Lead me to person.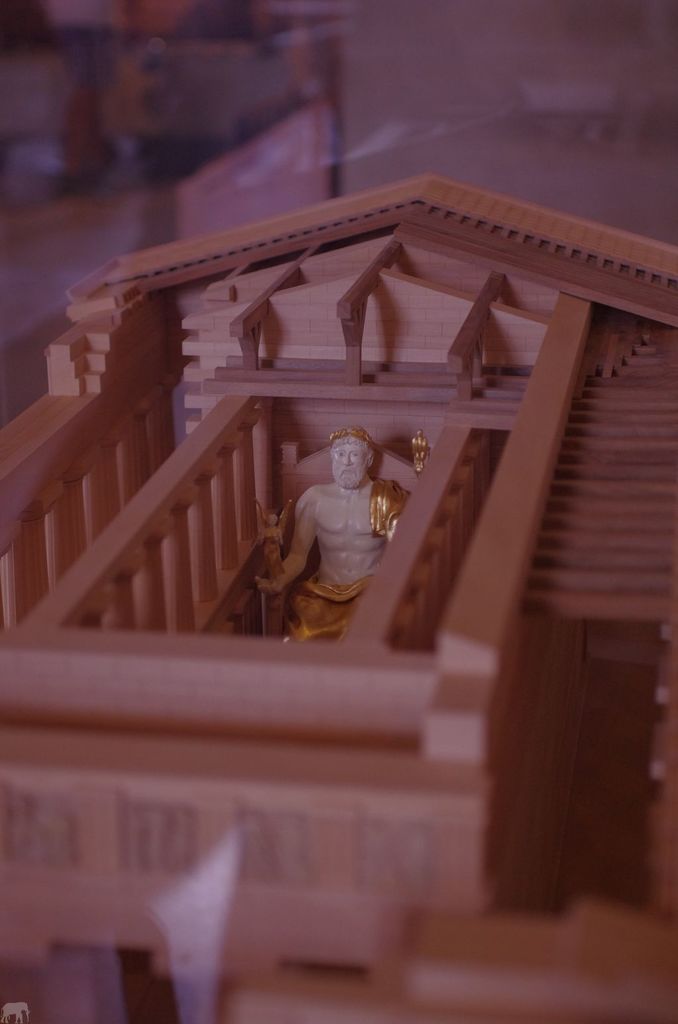
Lead to [x1=284, y1=396, x2=403, y2=648].
